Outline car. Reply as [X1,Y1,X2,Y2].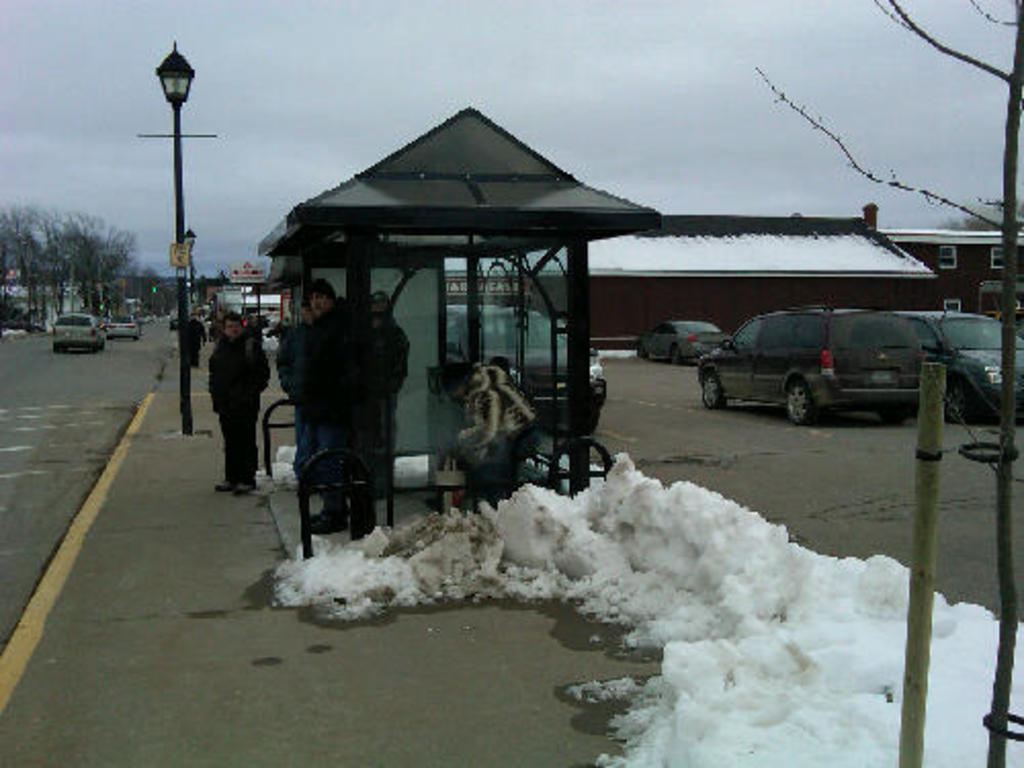
[102,311,141,342].
